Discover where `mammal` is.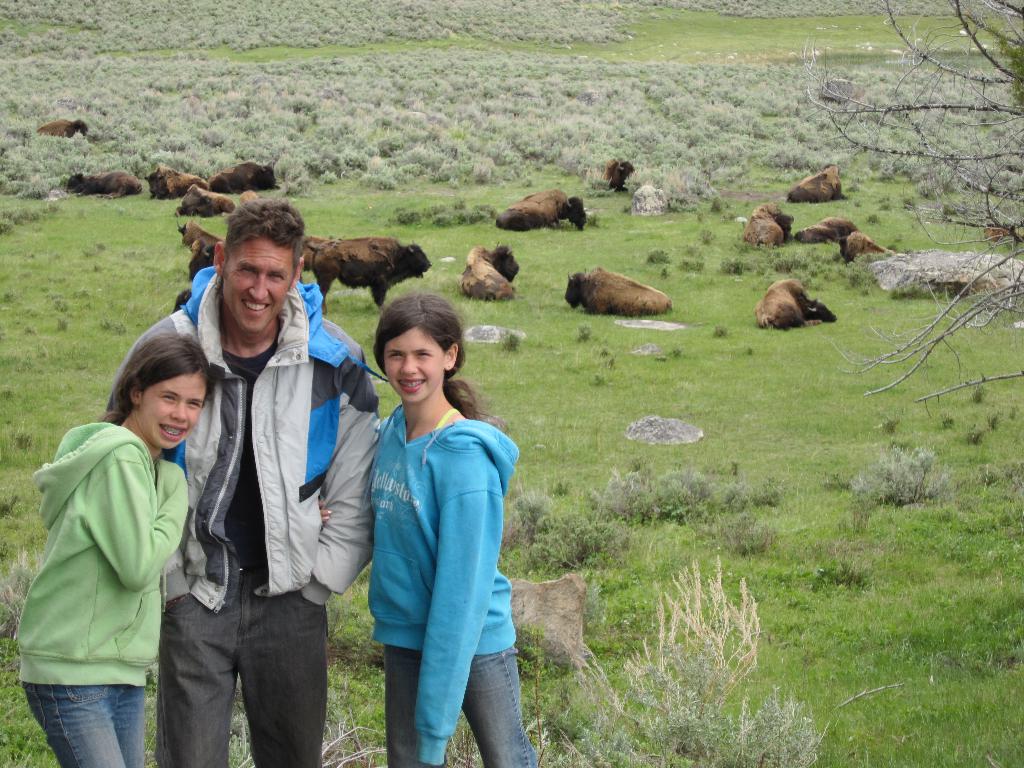
Discovered at <box>187,238,213,287</box>.
